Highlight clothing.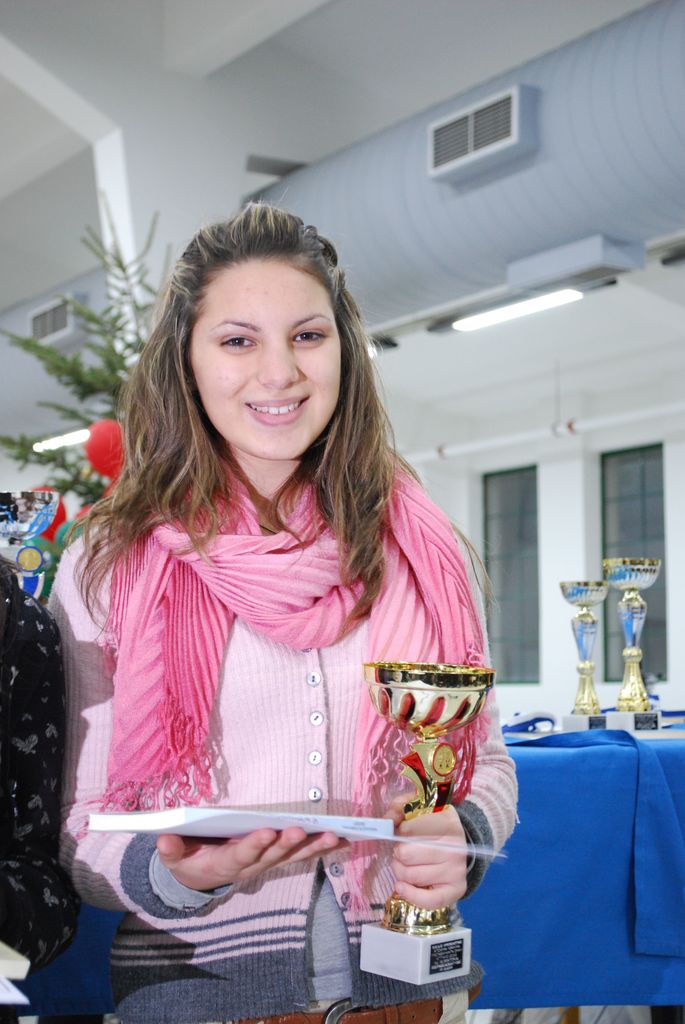
Highlighted region: <box>43,409,510,915</box>.
